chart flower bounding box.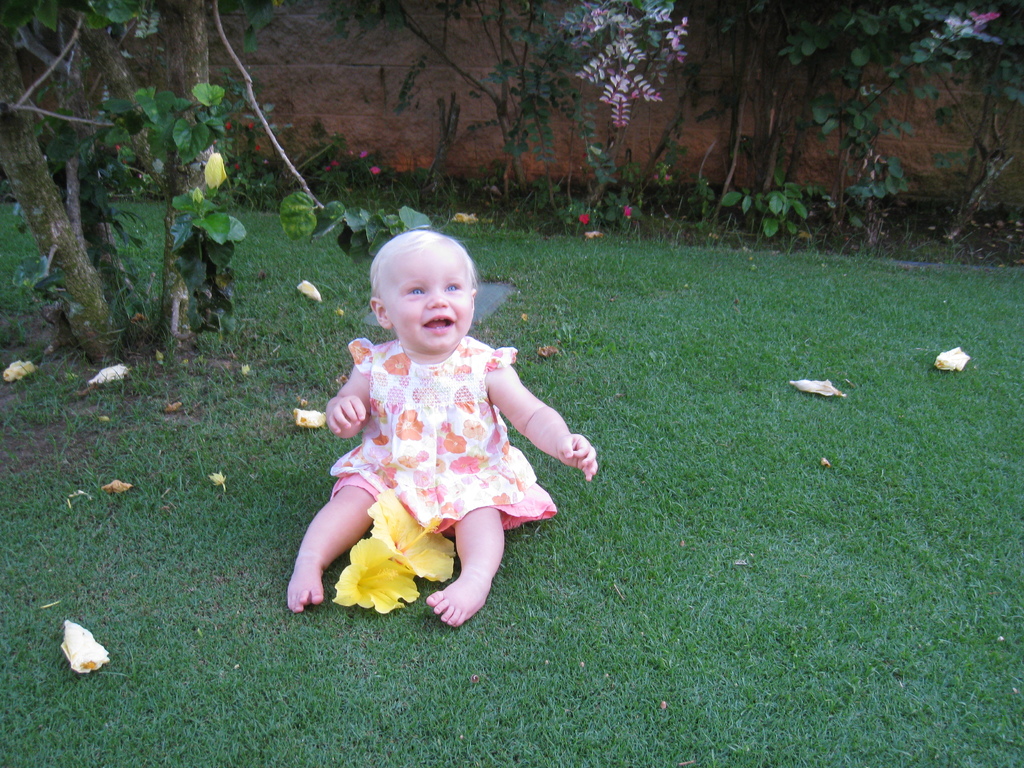
Charted: <region>296, 278, 323, 301</region>.
